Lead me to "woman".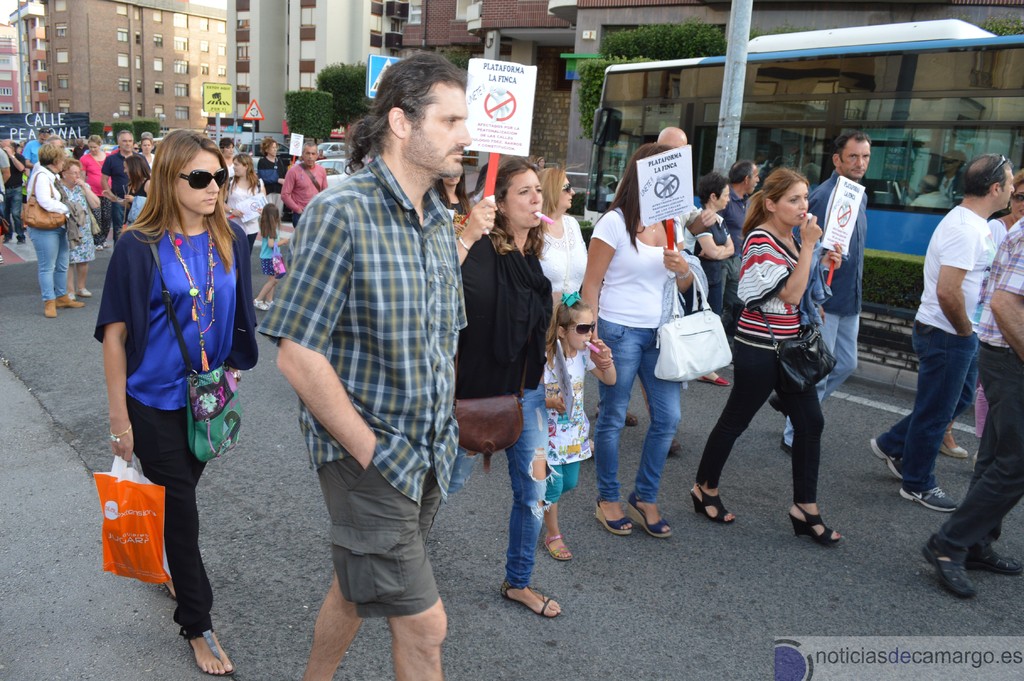
Lead to 680,174,737,391.
